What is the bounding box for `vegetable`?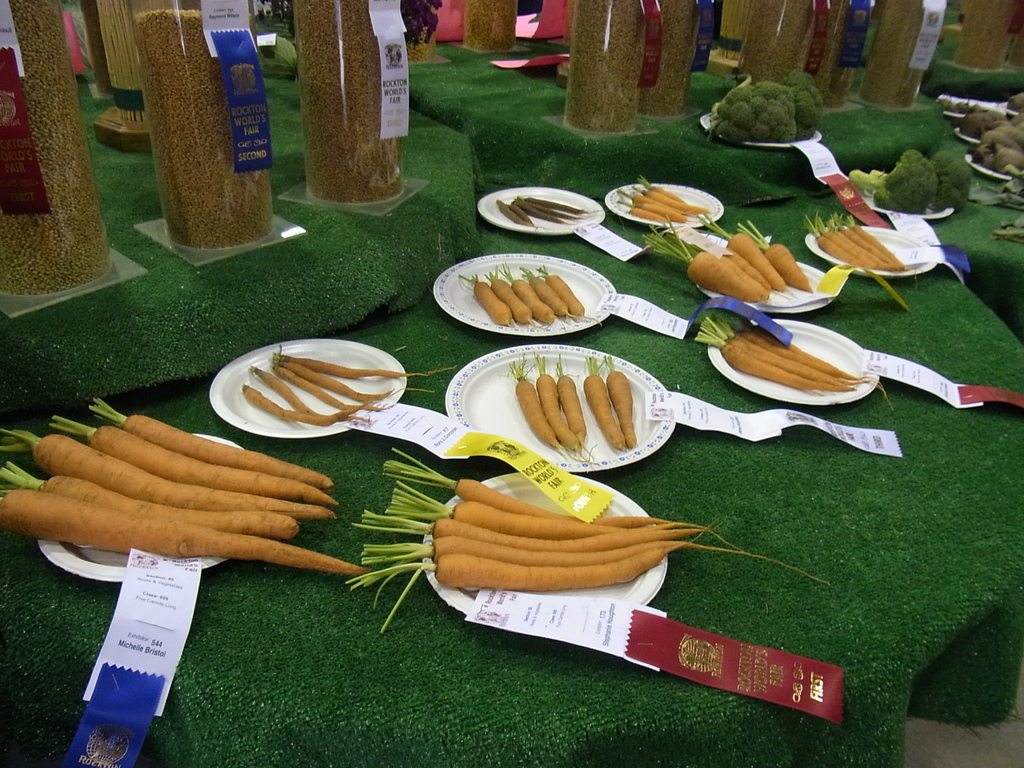
(258,35,293,83).
